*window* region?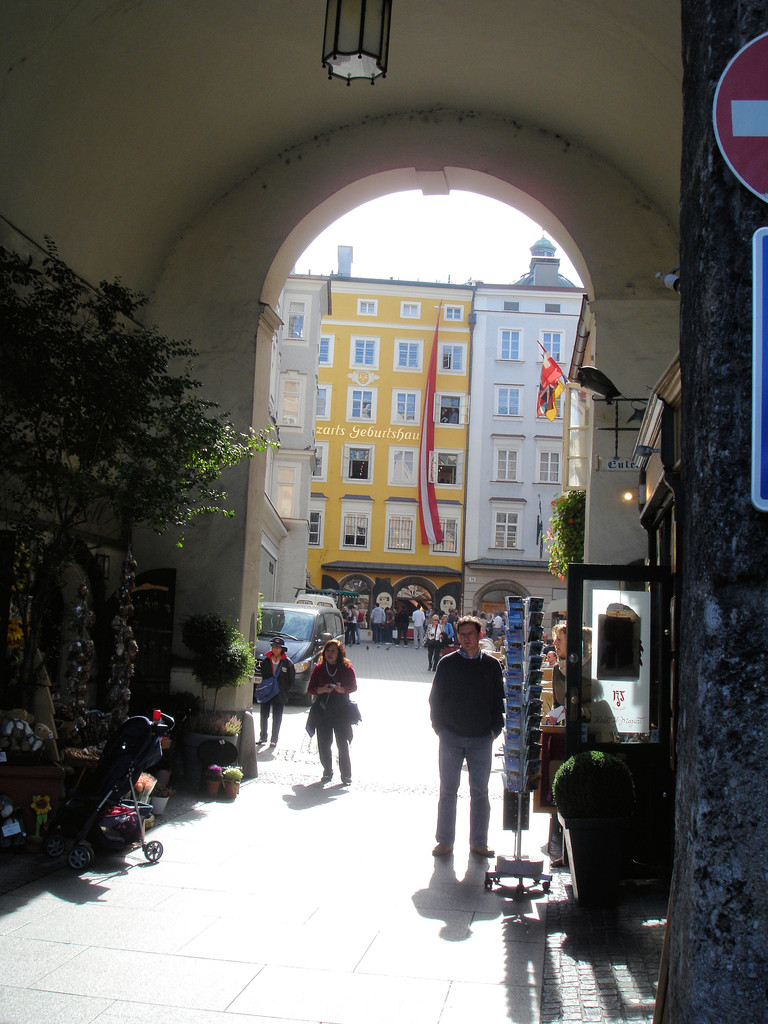
detection(492, 443, 525, 487)
